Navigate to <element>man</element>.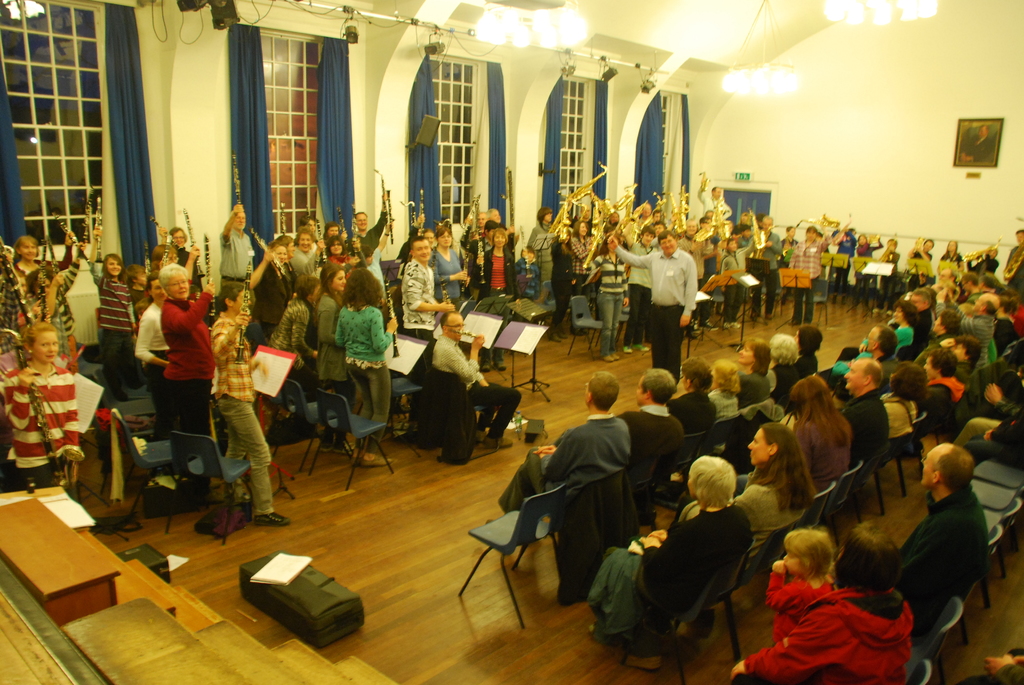
Navigation target: <bbox>911, 287, 931, 357</bbox>.
